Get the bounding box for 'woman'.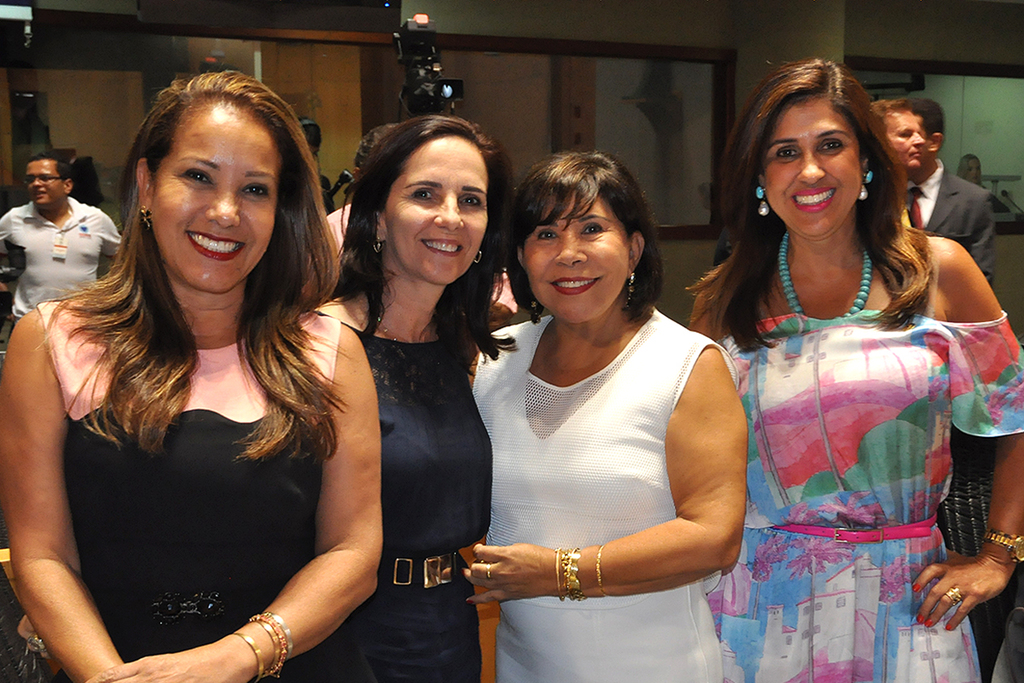
region(683, 49, 1023, 682).
